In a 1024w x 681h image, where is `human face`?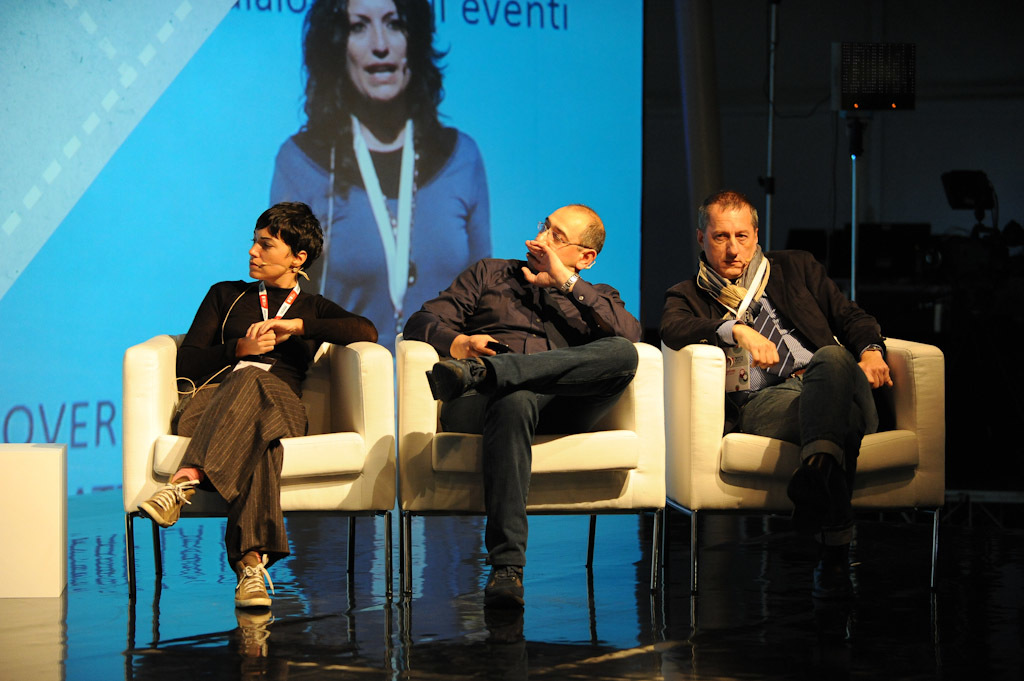
(x1=533, y1=211, x2=582, y2=267).
